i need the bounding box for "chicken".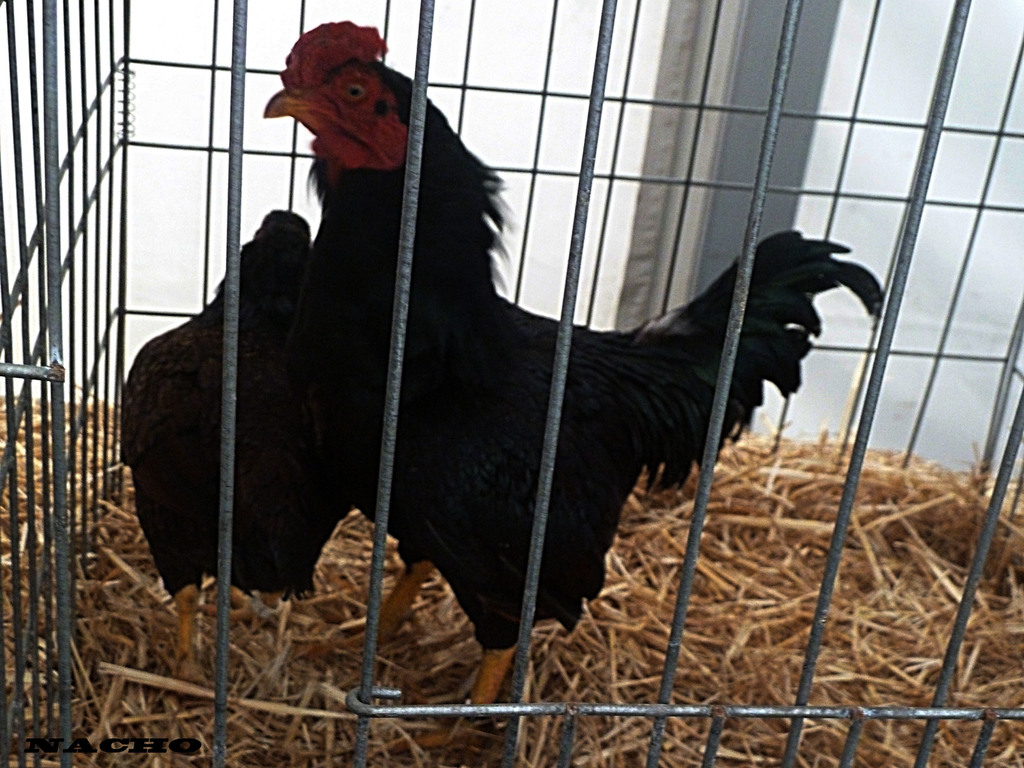
Here it is: bbox=(277, 3, 883, 737).
